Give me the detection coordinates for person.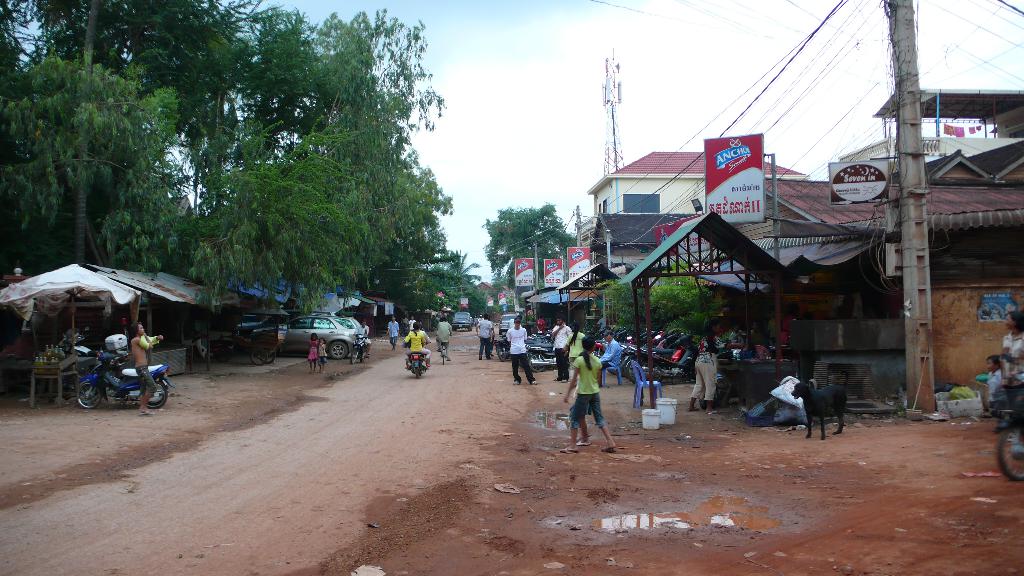
Rect(346, 323, 374, 362).
